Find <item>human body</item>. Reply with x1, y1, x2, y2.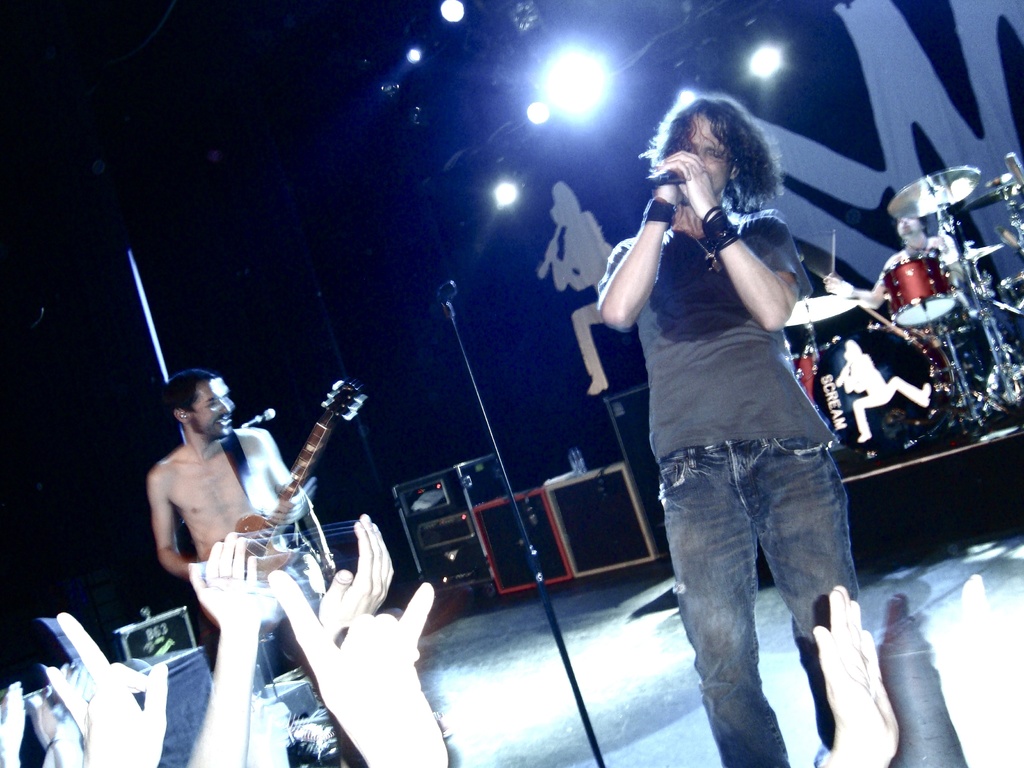
145, 371, 307, 627.
